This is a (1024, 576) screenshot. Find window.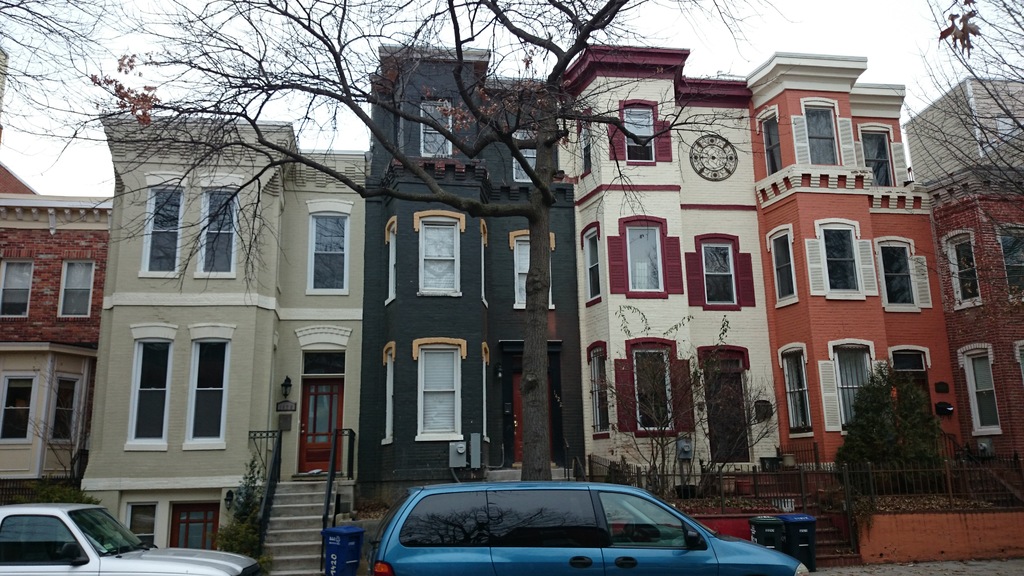
Bounding box: locate(379, 345, 399, 445).
